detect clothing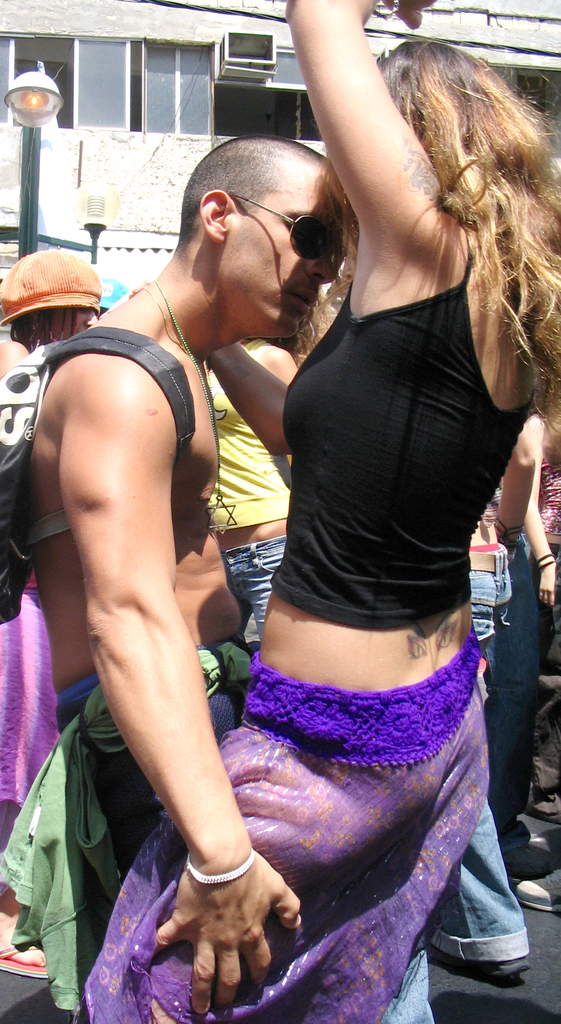
(0,566,71,827)
